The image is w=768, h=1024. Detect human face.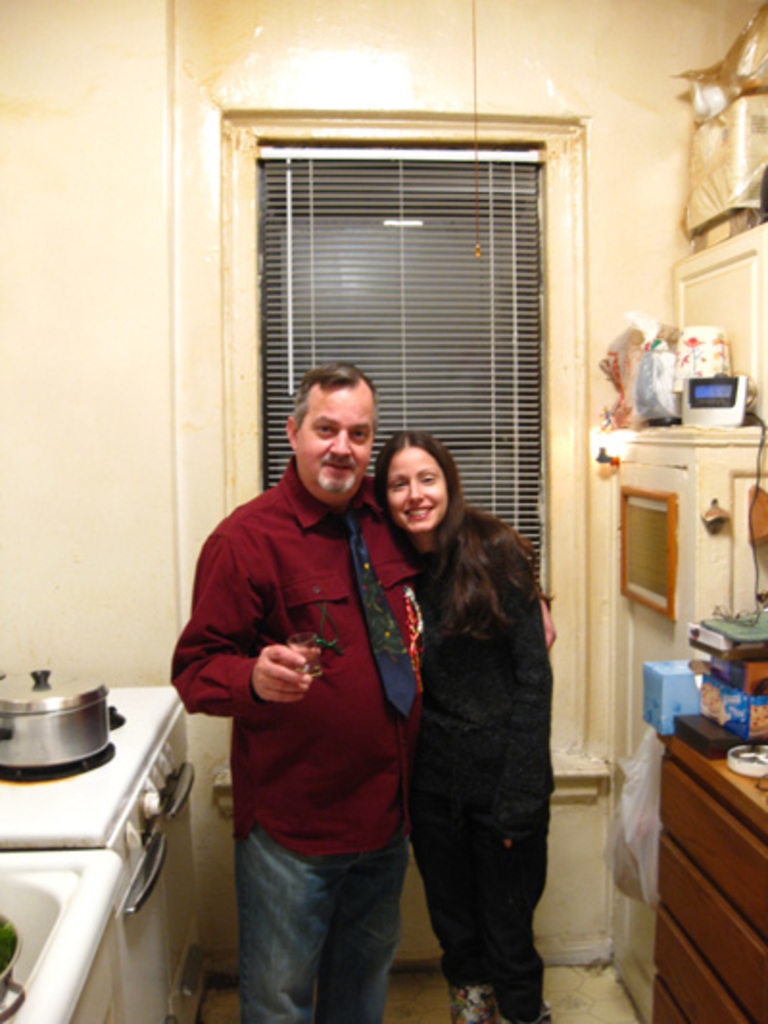
Detection: <box>296,394,372,486</box>.
